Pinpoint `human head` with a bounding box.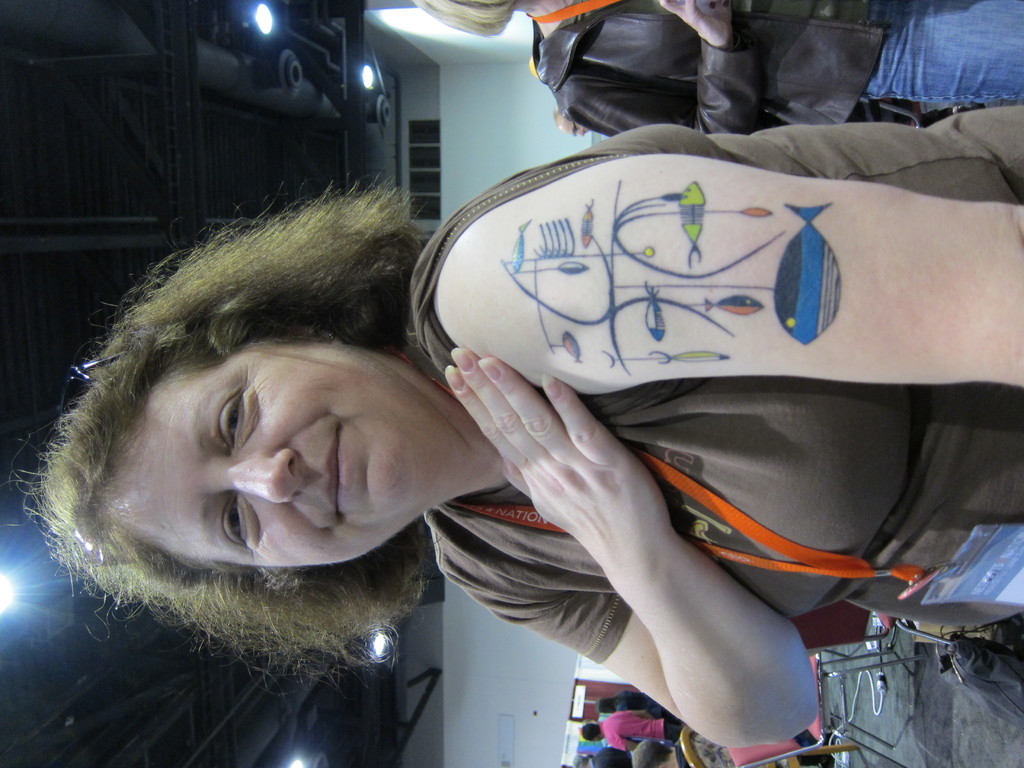
{"left": 76, "top": 248, "right": 431, "bottom": 605}.
